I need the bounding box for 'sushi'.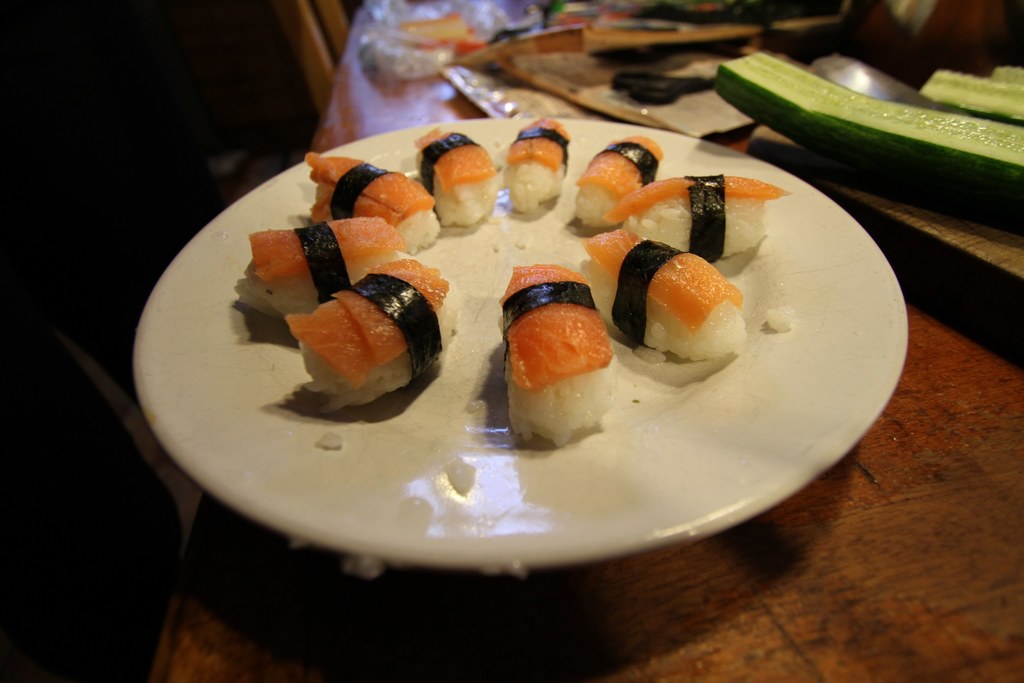
Here it is: x1=575, y1=136, x2=662, y2=226.
